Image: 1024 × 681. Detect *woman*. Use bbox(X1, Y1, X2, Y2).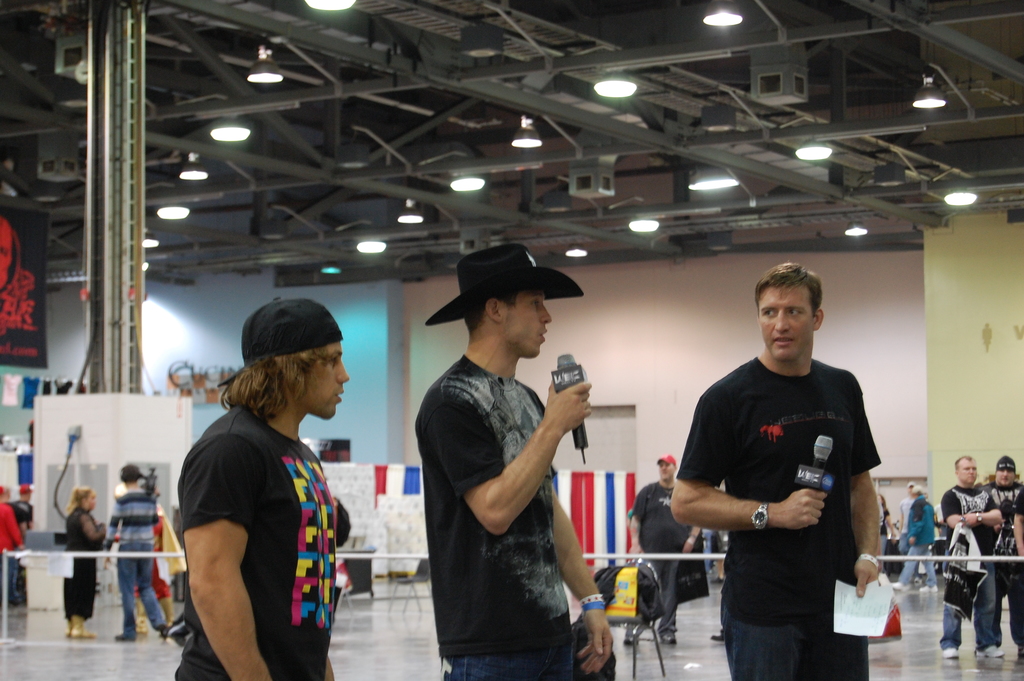
bbox(890, 485, 940, 596).
